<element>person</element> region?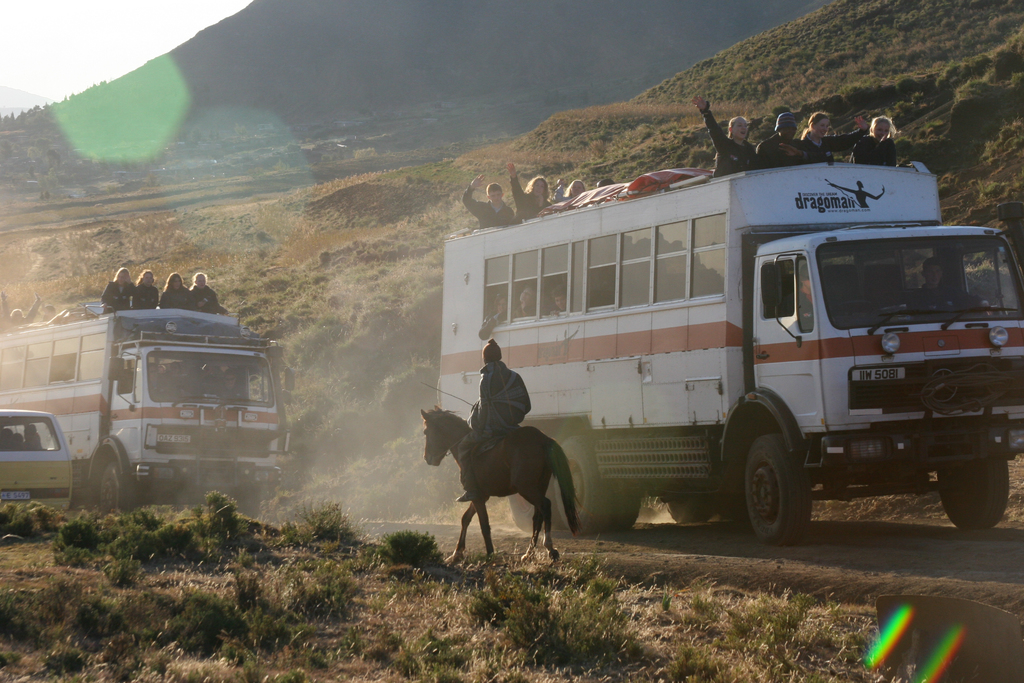
[138,268,154,311]
